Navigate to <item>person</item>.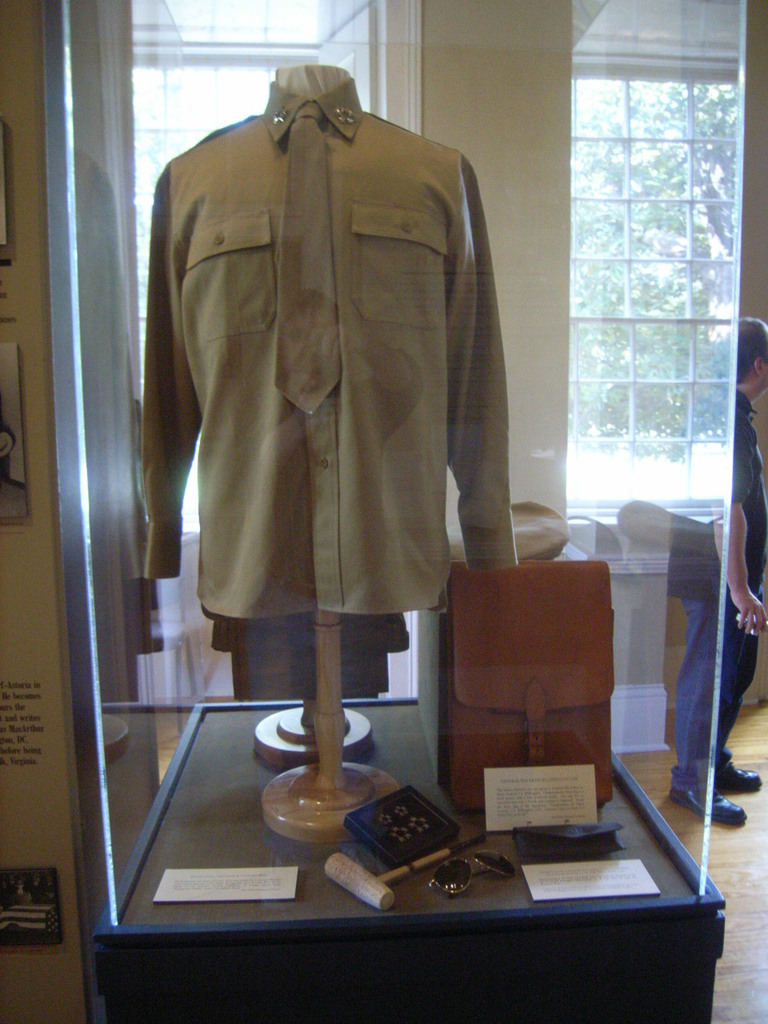
Navigation target: select_region(648, 301, 767, 834).
